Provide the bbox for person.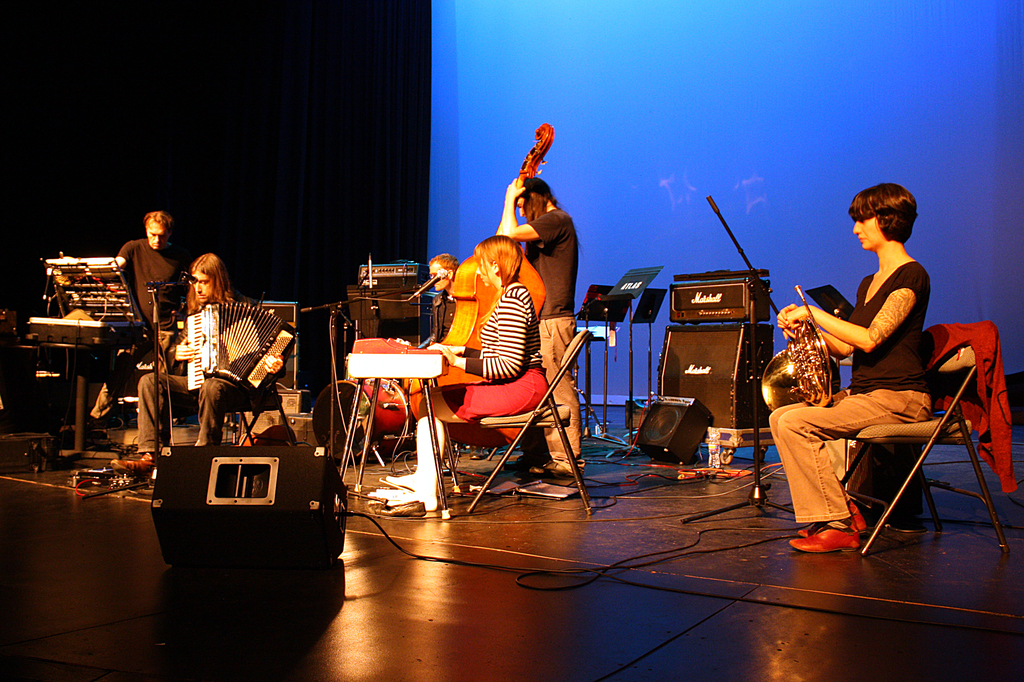
[left=115, top=211, right=192, bottom=353].
